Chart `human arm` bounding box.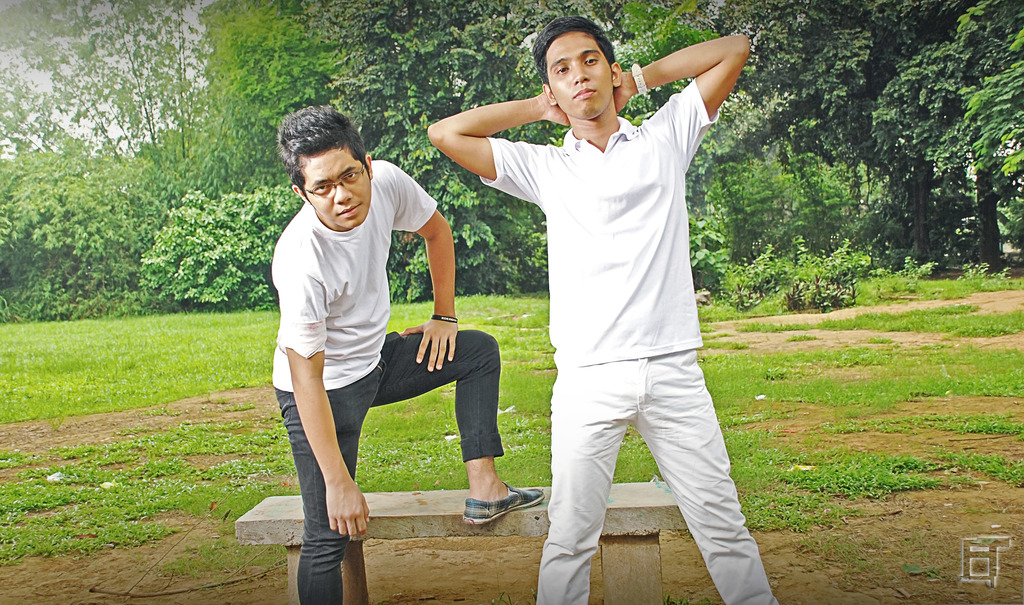
Charted: l=394, t=155, r=461, b=372.
